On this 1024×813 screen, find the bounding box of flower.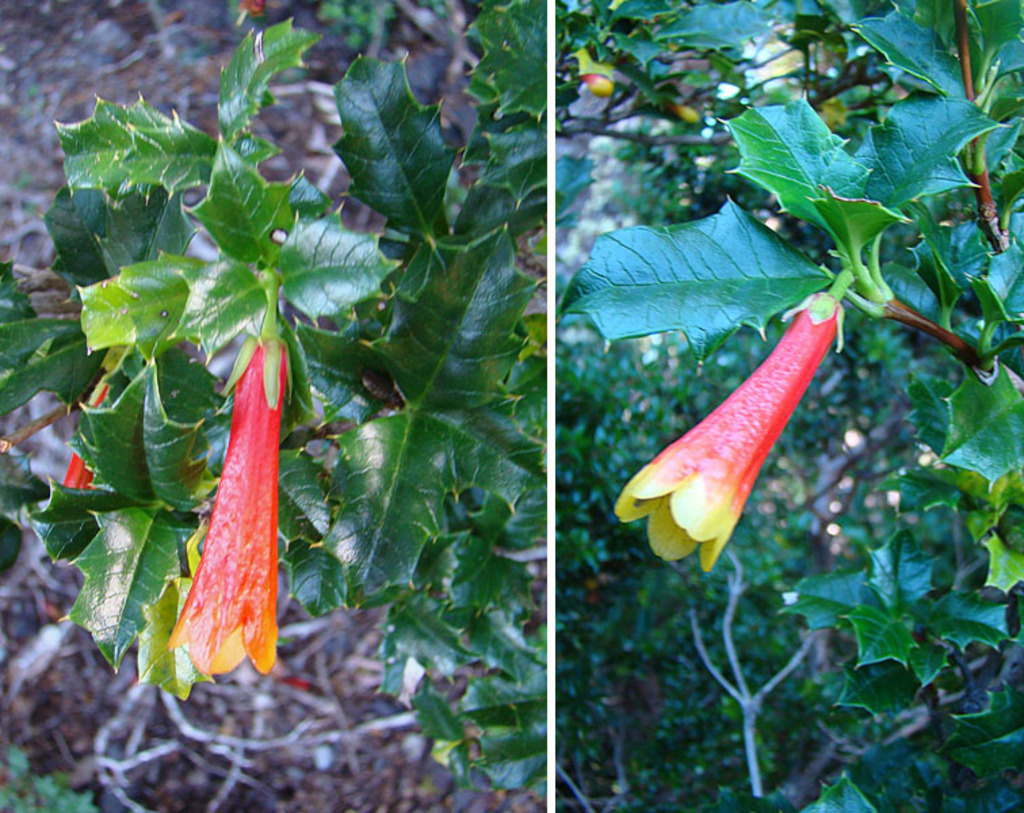
Bounding box: left=563, top=45, right=620, bottom=98.
